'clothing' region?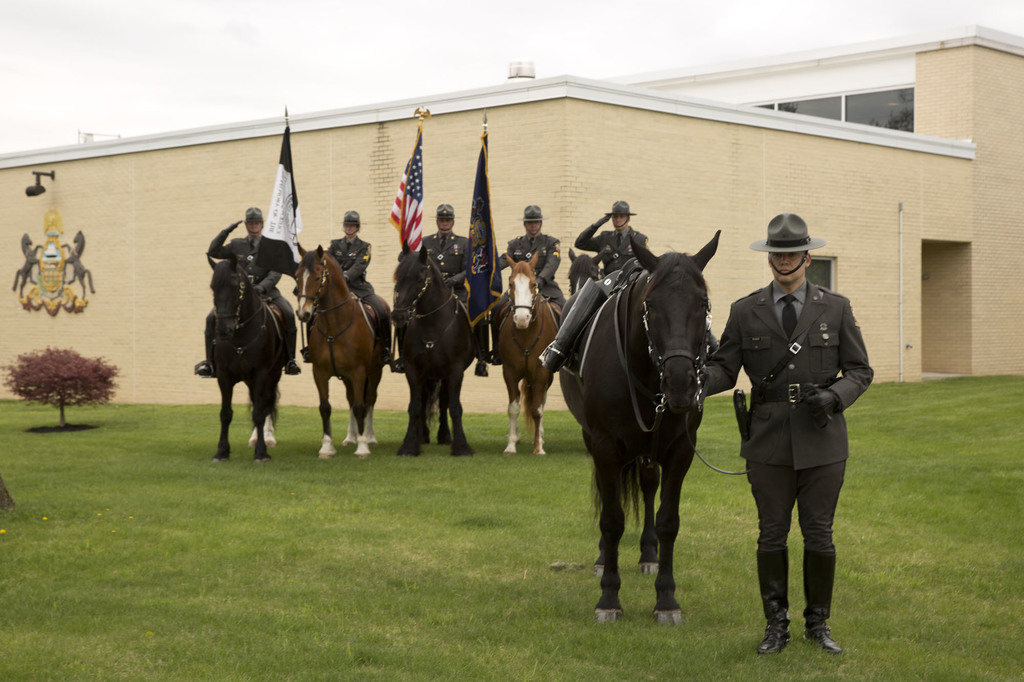
322/232/385/353
